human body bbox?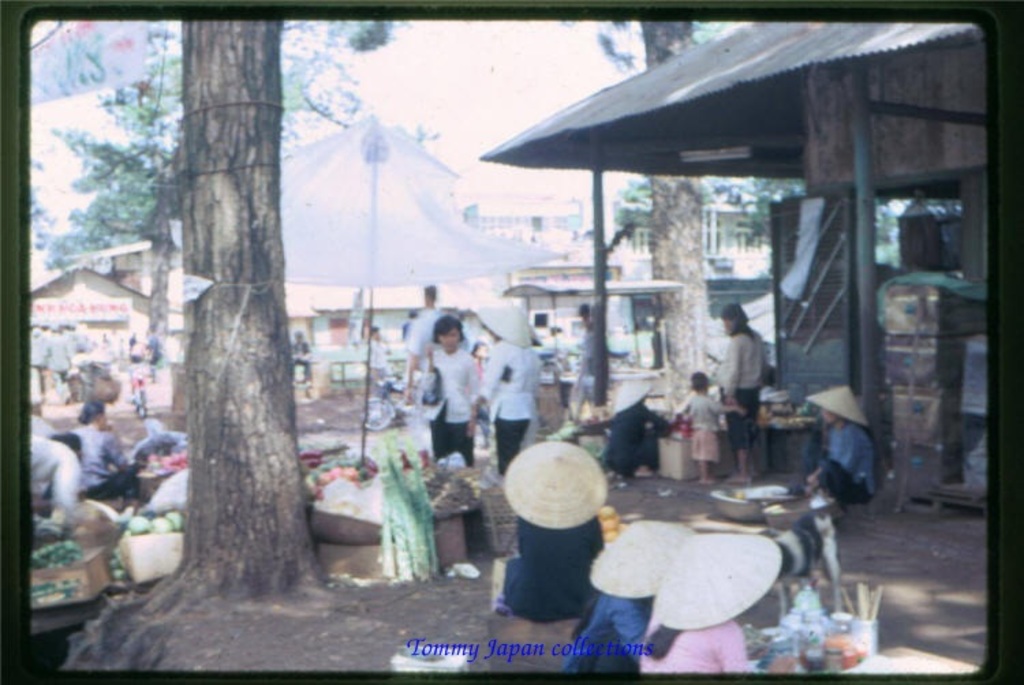
404/287/475/411
